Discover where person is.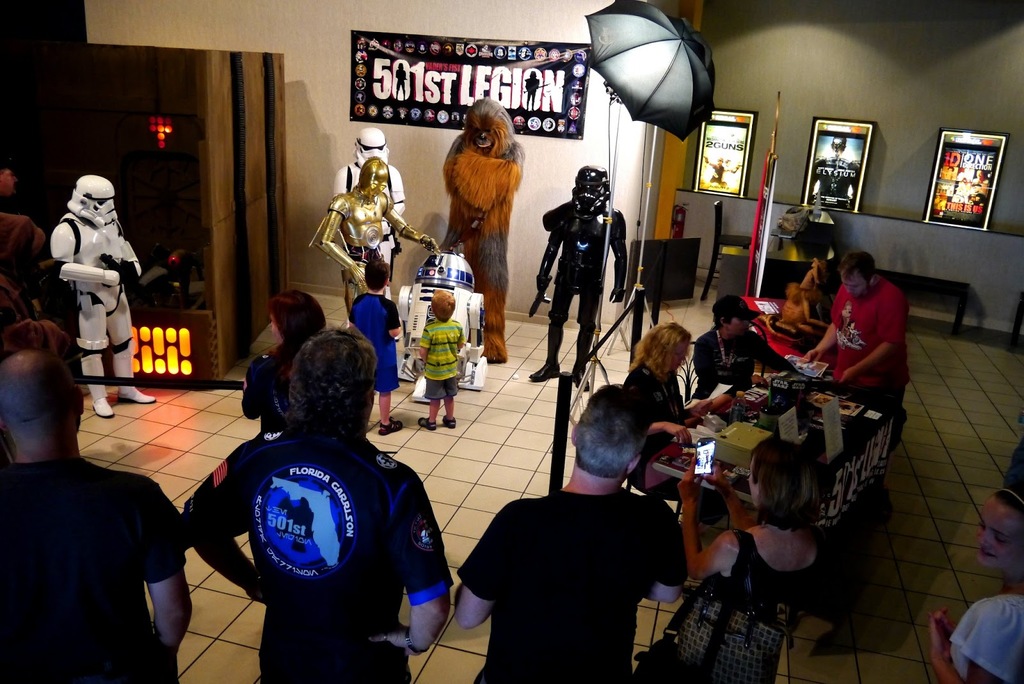
Discovered at 445,85,528,350.
